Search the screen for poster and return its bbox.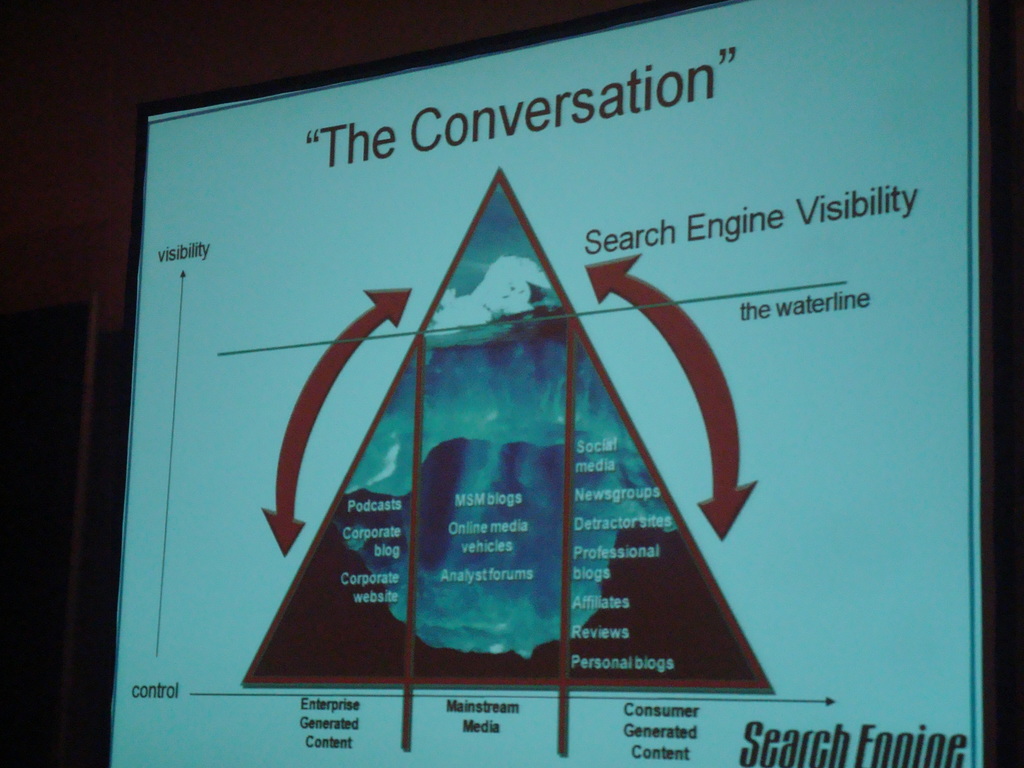
Found: x1=100 y1=6 x2=984 y2=767.
